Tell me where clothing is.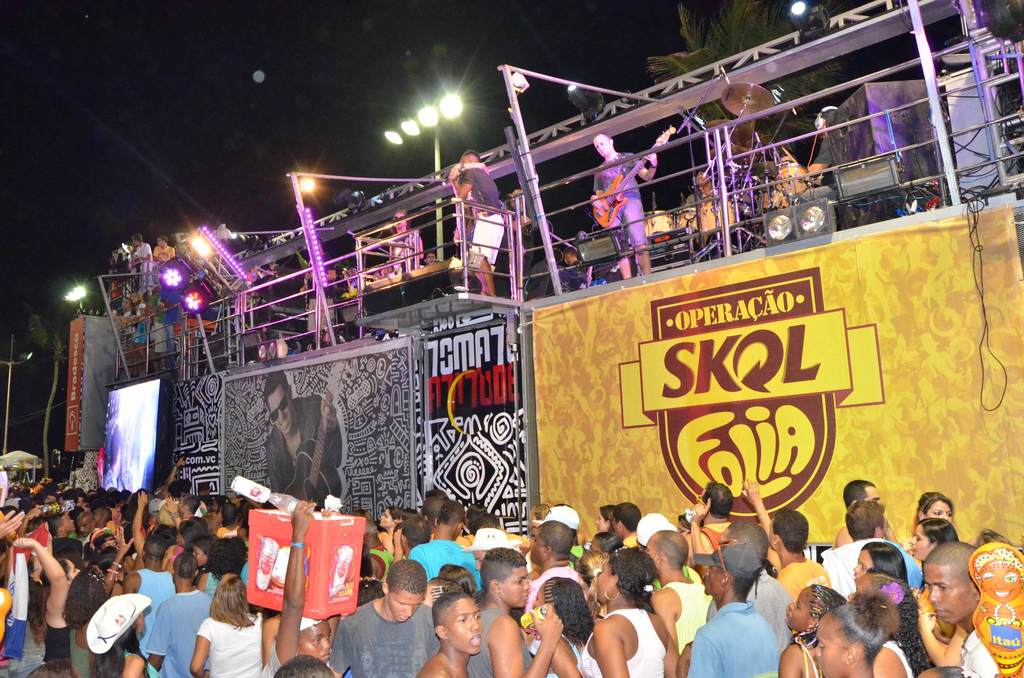
clothing is at (left=464, top=167, right=508, bottom=275).
